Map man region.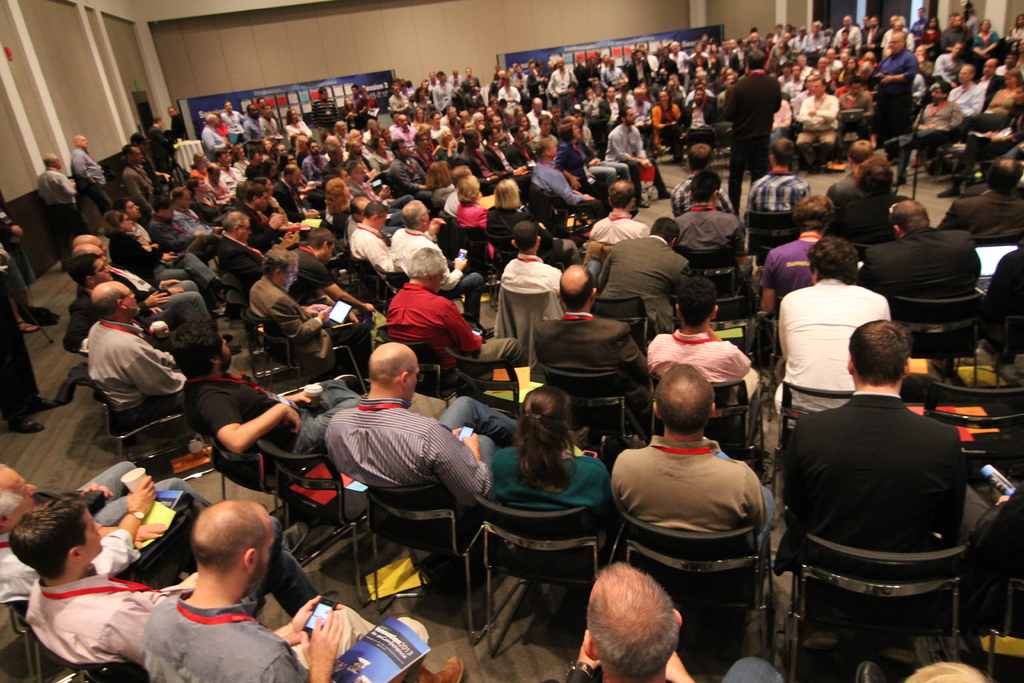
Mapped to box=[459, 65, 482, 95].
